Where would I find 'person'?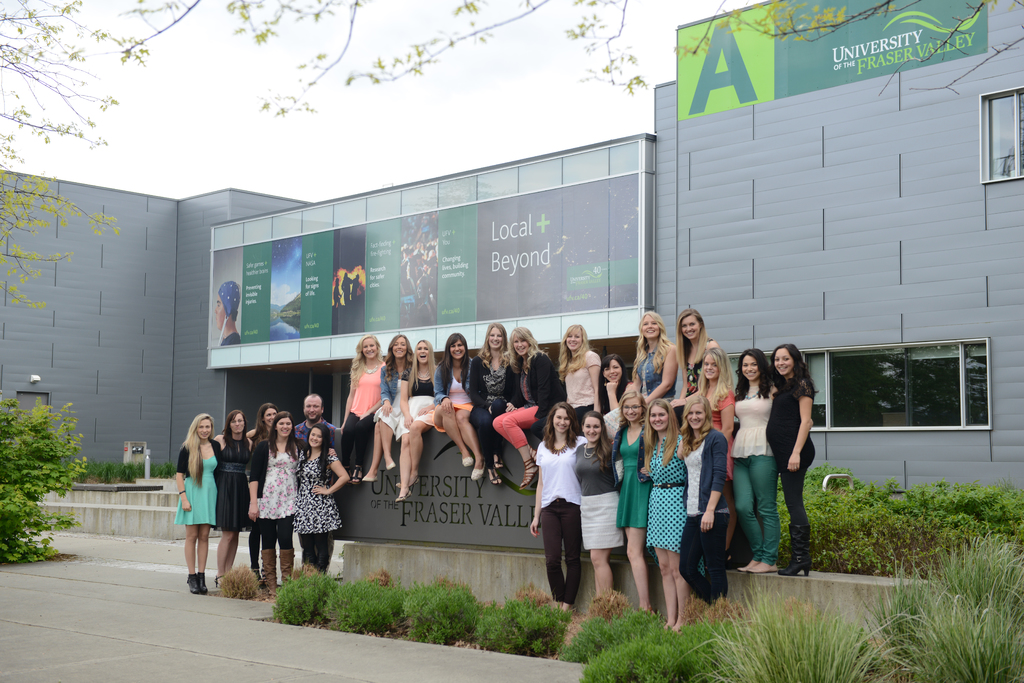
At [769,343,818,581].
